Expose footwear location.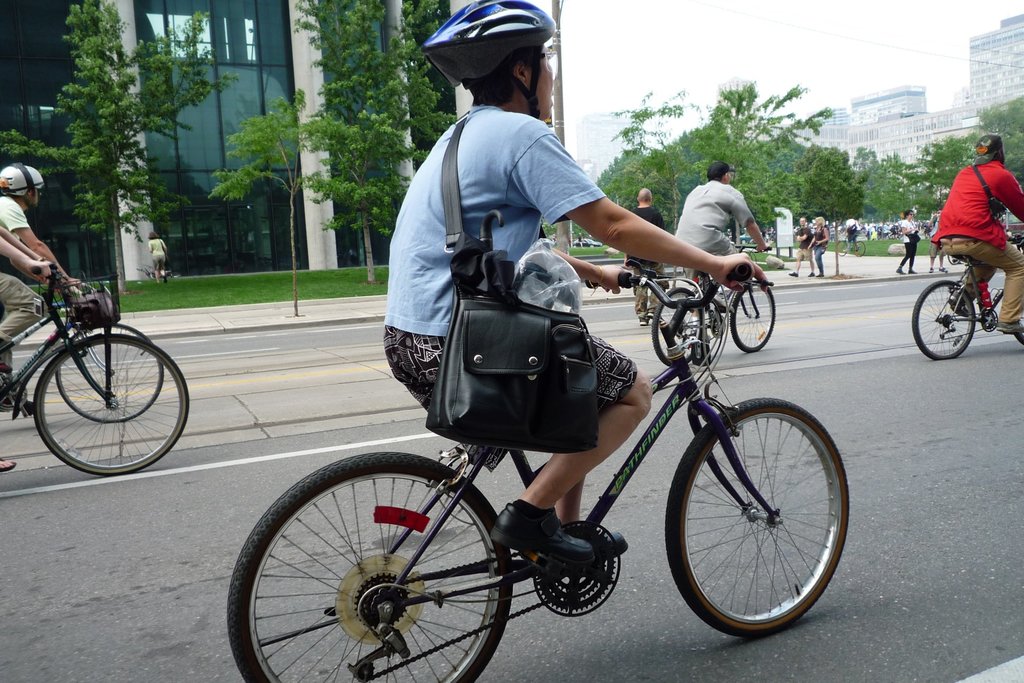
Exposed at region(908, 267, 917, 274).
